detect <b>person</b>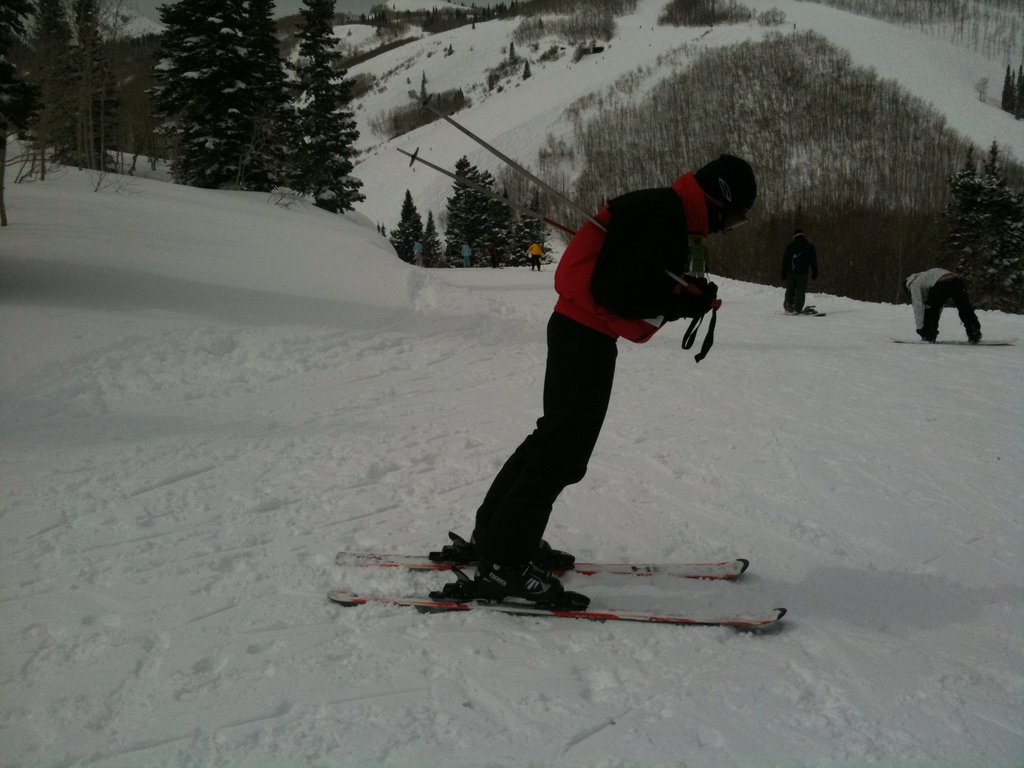
l=780, t=232, r=820, b=316
